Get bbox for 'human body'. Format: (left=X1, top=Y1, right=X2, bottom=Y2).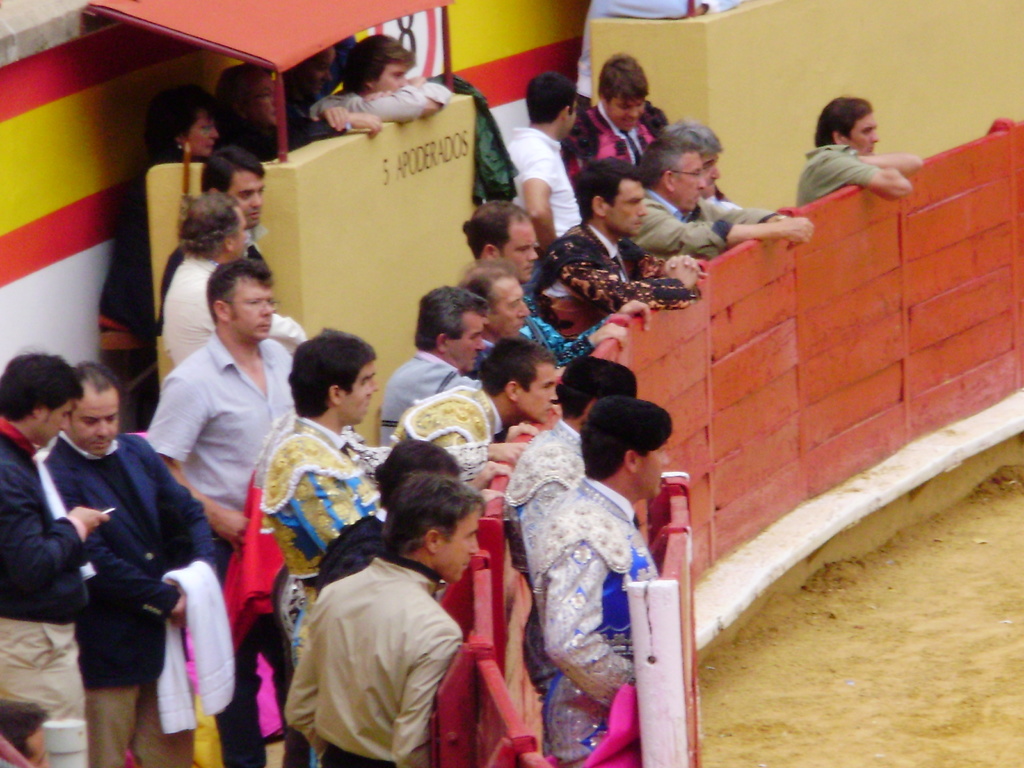
(left=523, top=394, right=647, bottom=765).
